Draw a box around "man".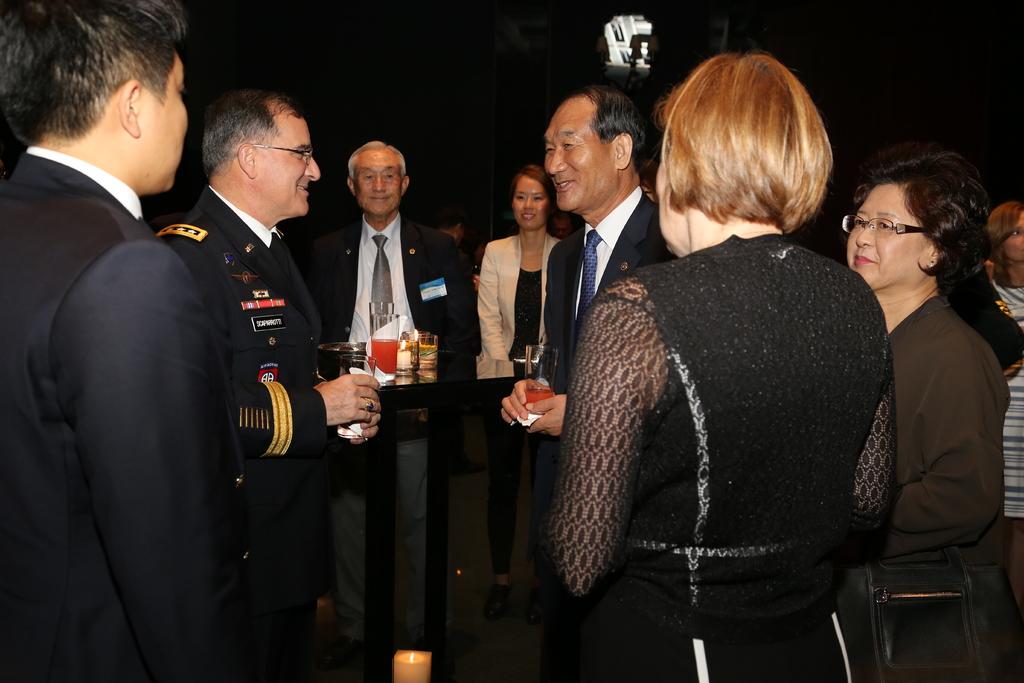
bbox=(13, 12, 236, 664).
